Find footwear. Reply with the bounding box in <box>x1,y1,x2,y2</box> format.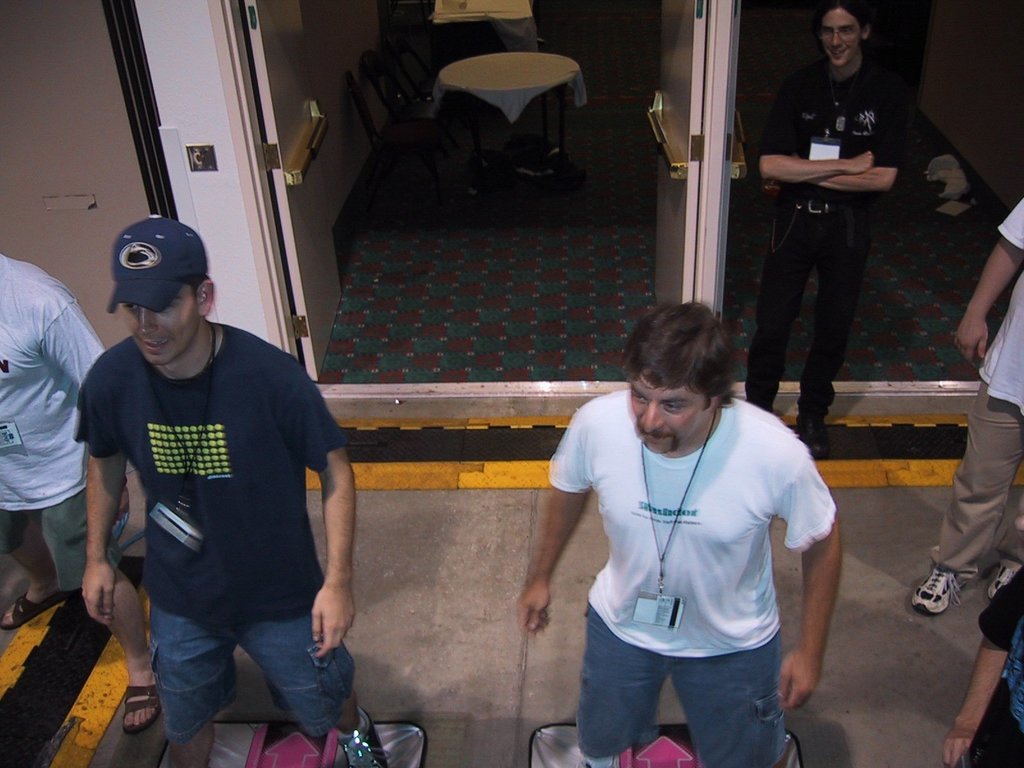
<box>990,564,1022,606</box>.
